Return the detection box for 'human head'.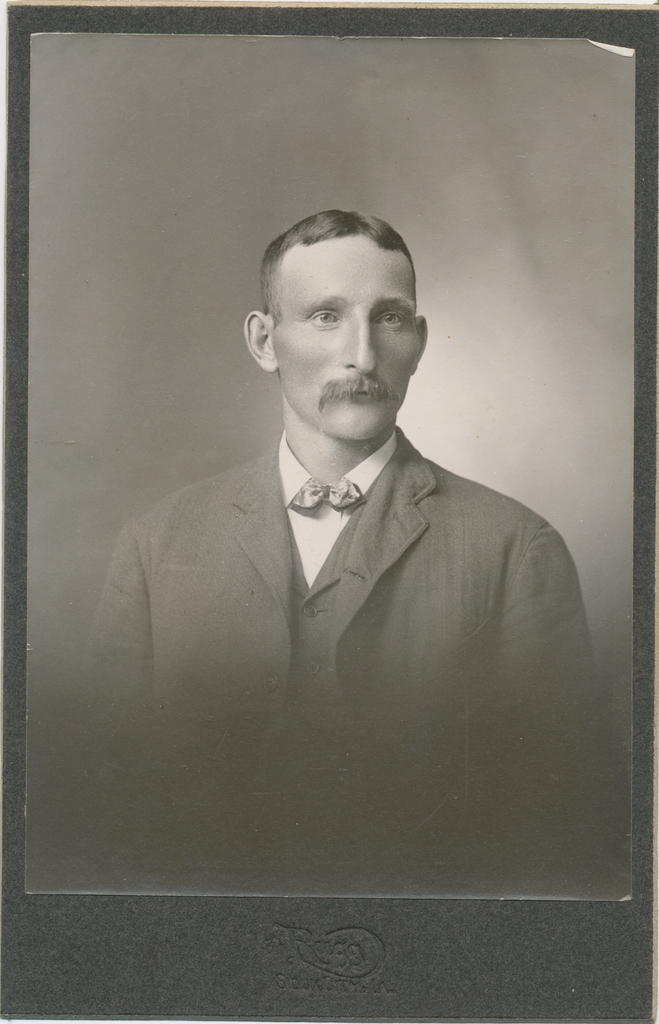
left=243, top=204, right=430, bottom=440.
